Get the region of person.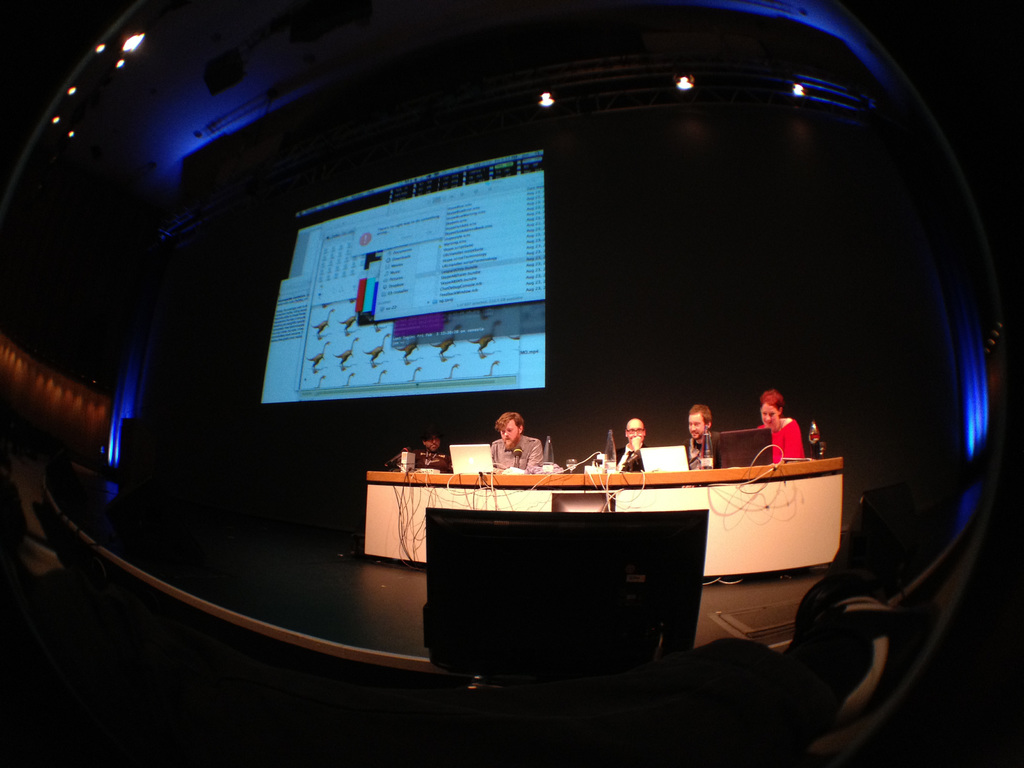
box(396, 428, 448, 476).
